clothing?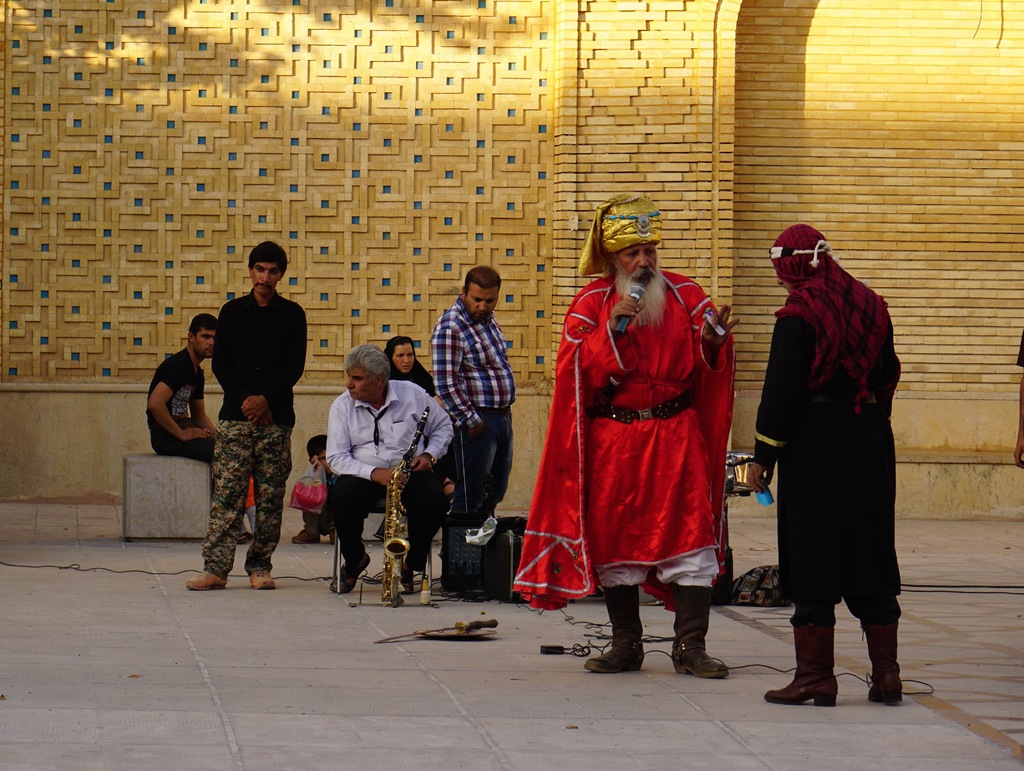
box(381, 336, 437, 397)
